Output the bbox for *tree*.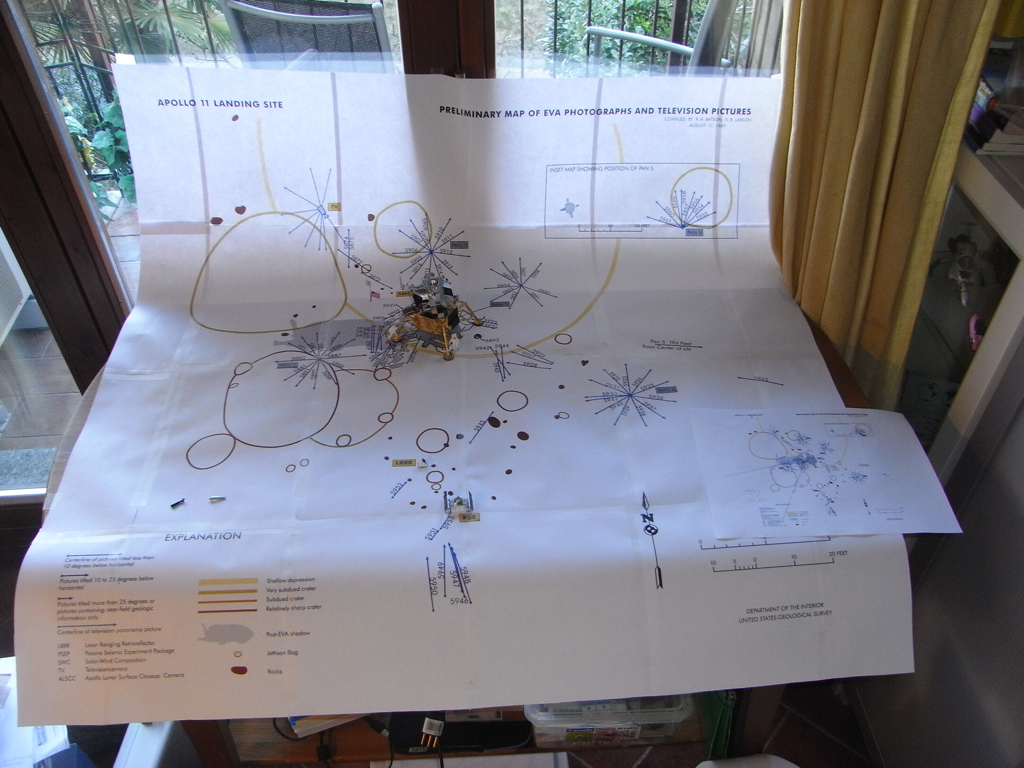
bbox=(541, 0, 757, 76).
